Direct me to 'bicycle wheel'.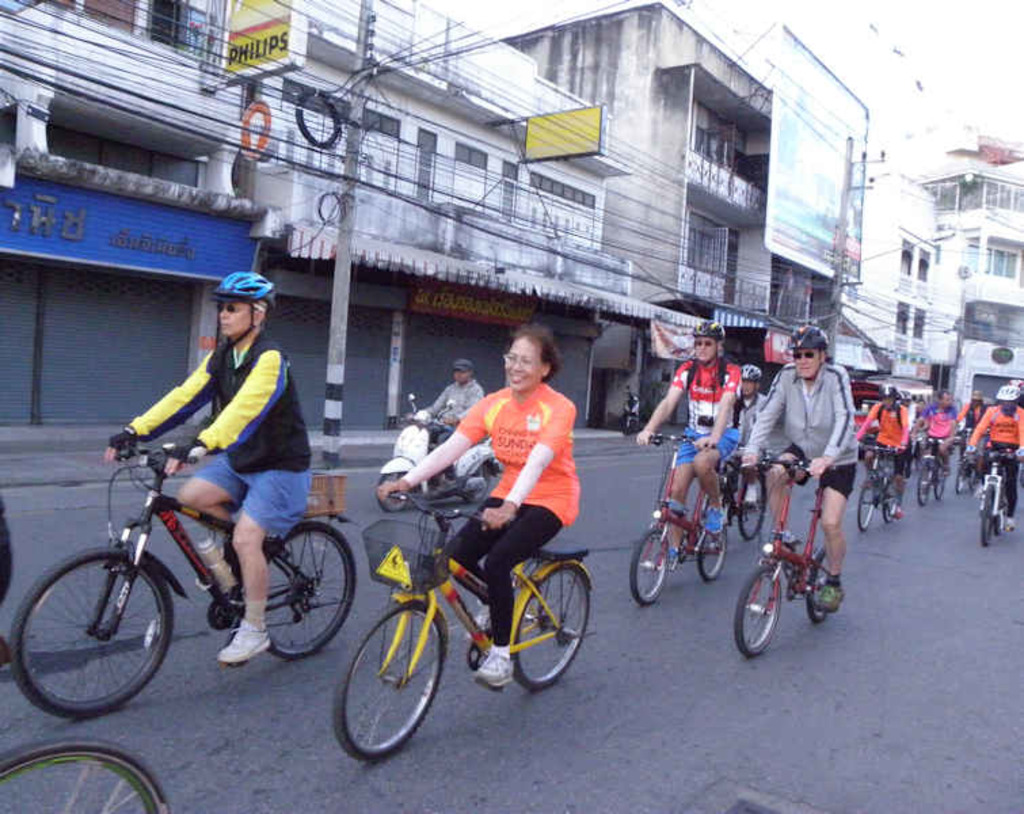
Direction: (x1=930, y1=459, x2=941, y2=499).
